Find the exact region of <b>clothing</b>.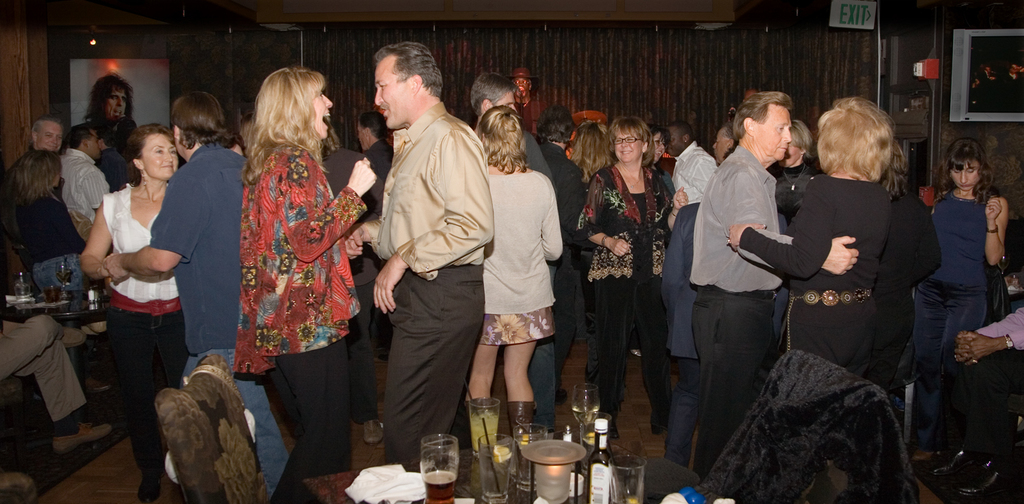
Exact region: l=373, t=89, r=483, b=445.
